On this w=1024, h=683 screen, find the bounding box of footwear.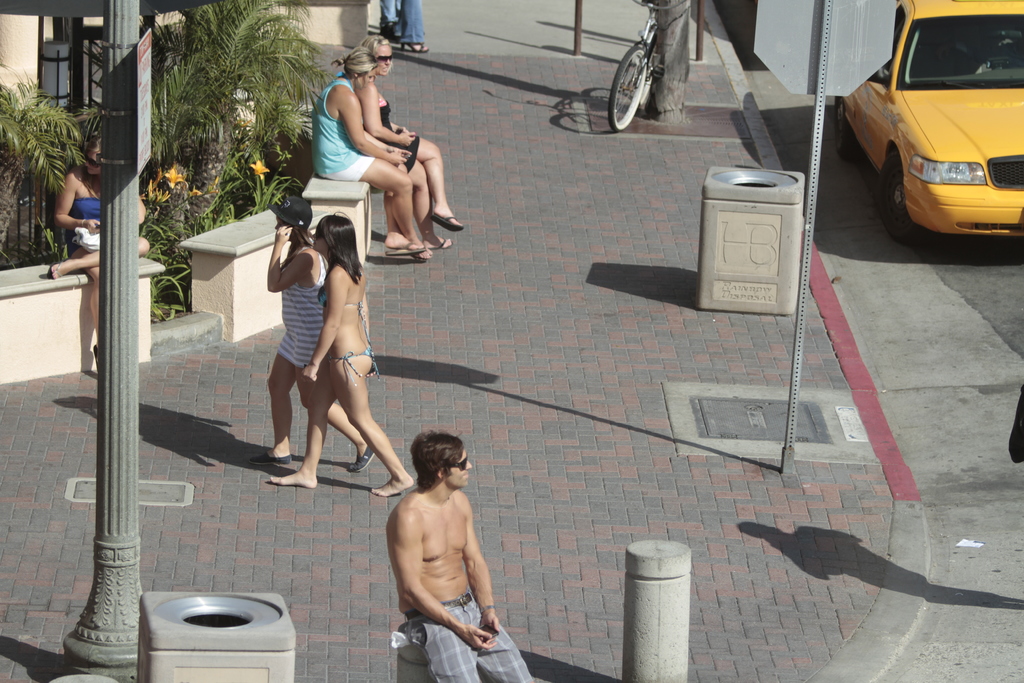
Bounding box: (422, 233, 450, 248).
